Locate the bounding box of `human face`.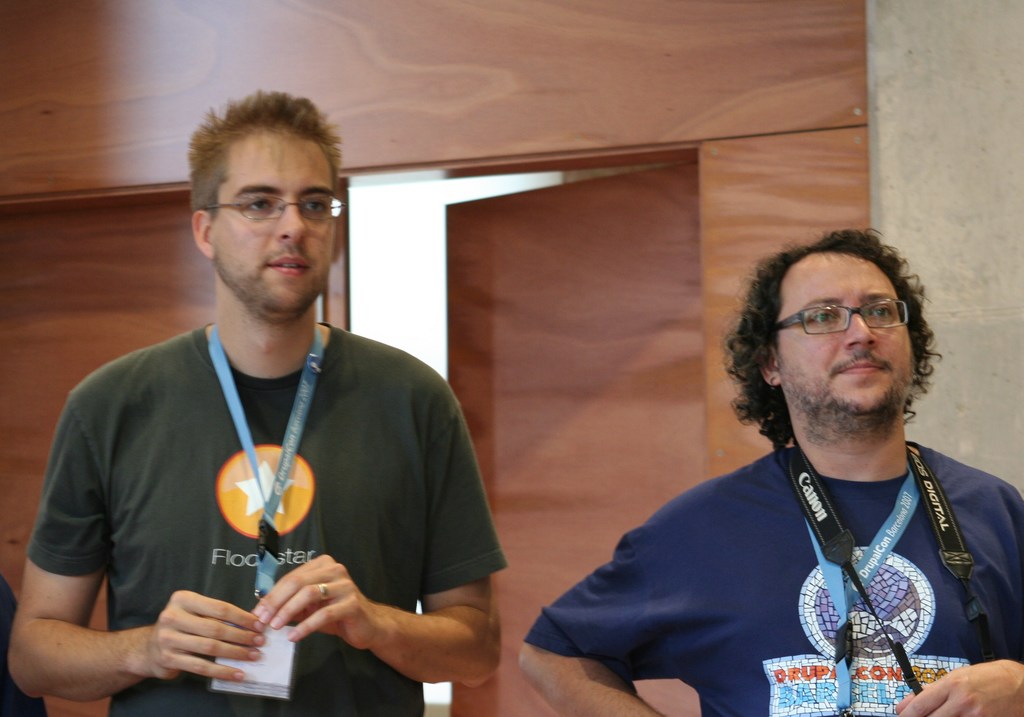
Bounding box: 209:124:340:315.
